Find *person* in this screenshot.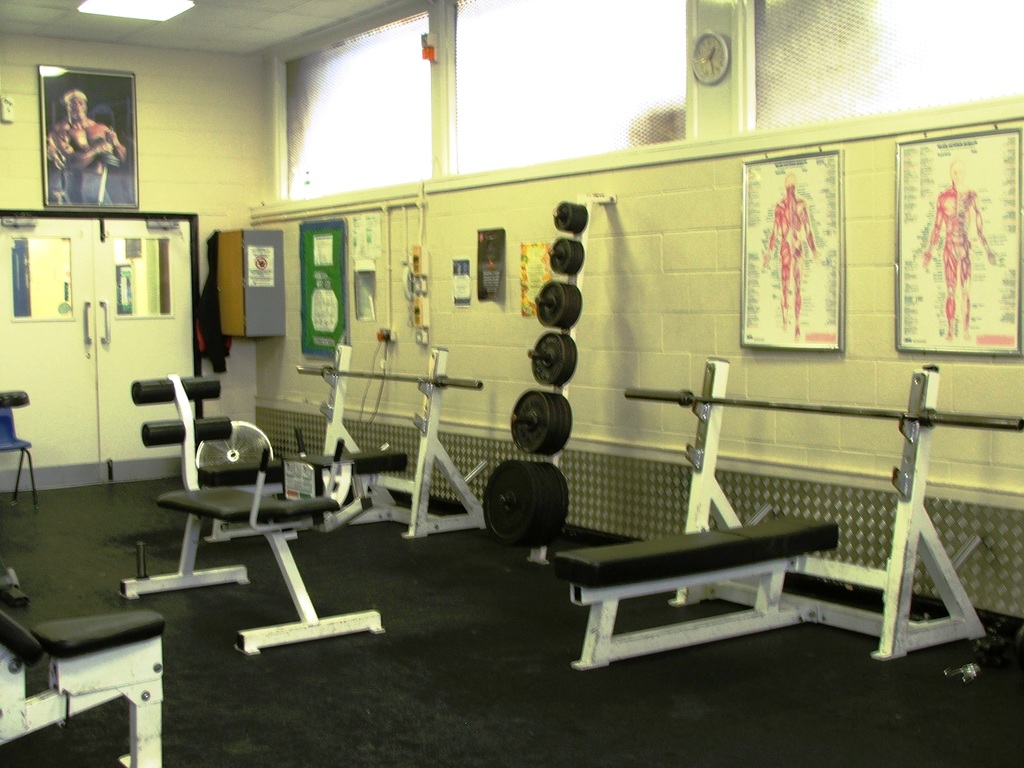
The bounding box for *person* is BBox(43, 83, 112, 203).
